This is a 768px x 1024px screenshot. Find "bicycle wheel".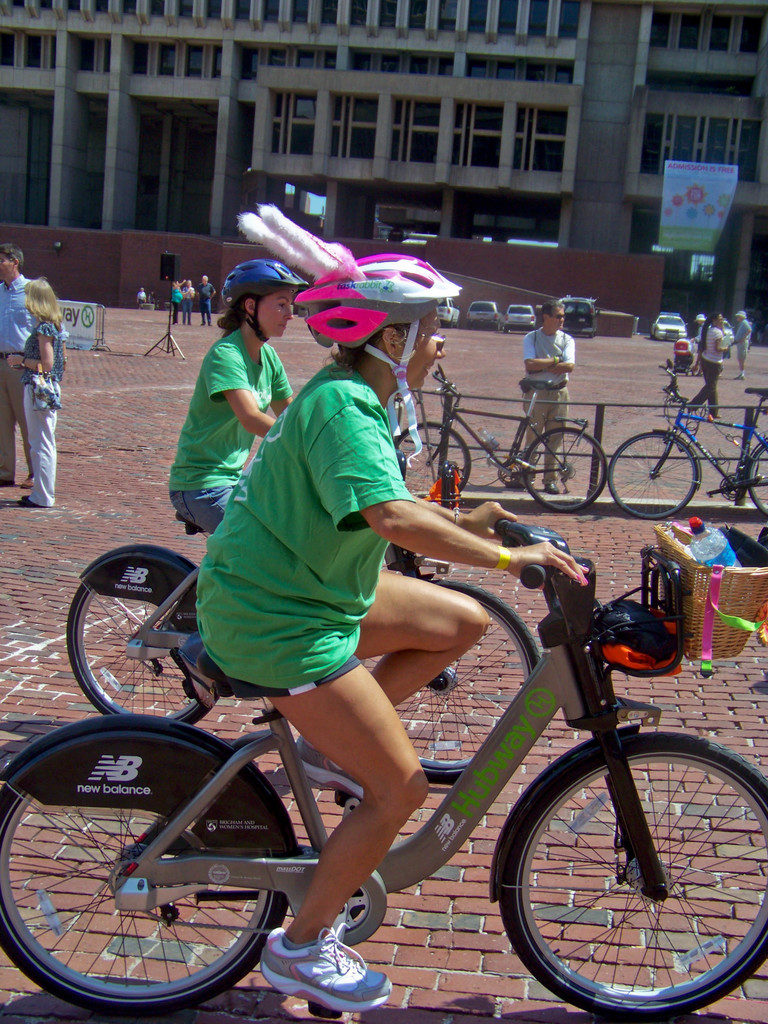
Bounding box: bbox=(0, 794, 292, 1018).
